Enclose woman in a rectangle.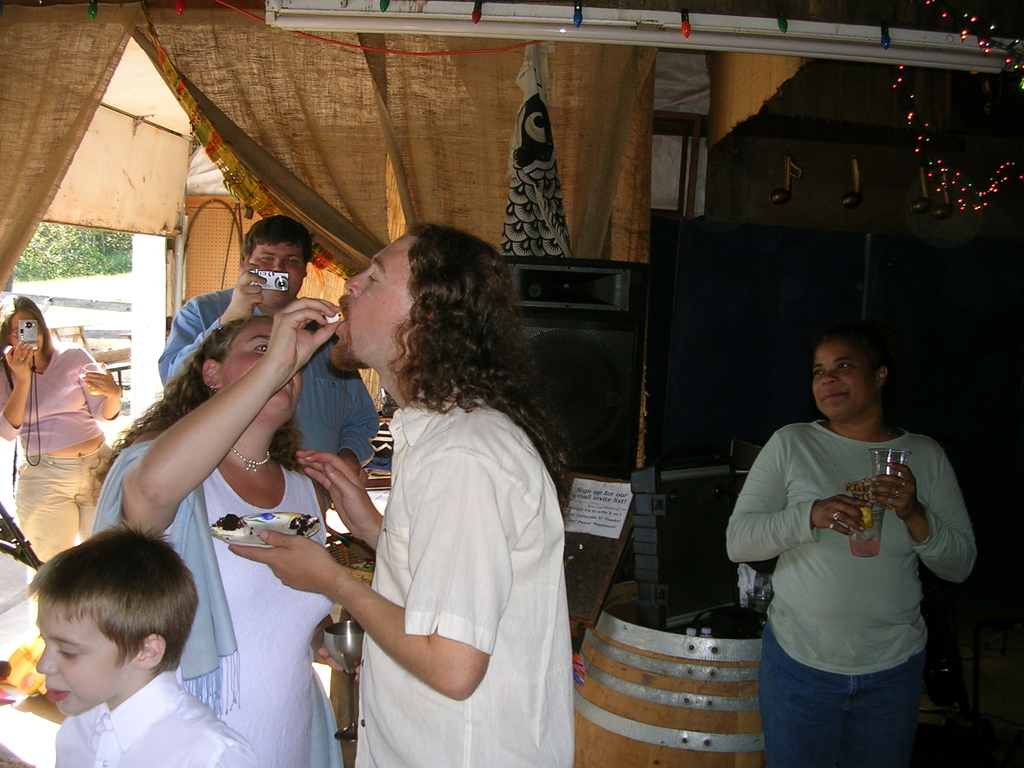
726/333/977/767.
